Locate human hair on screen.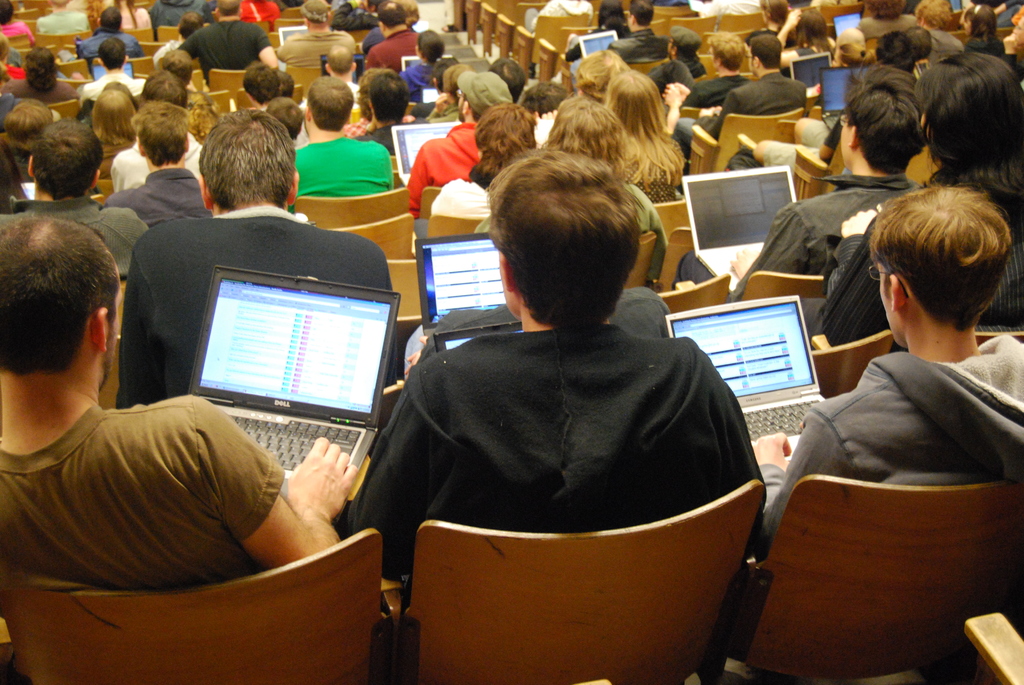
On screen at locate(760, 0, 790, 28).
